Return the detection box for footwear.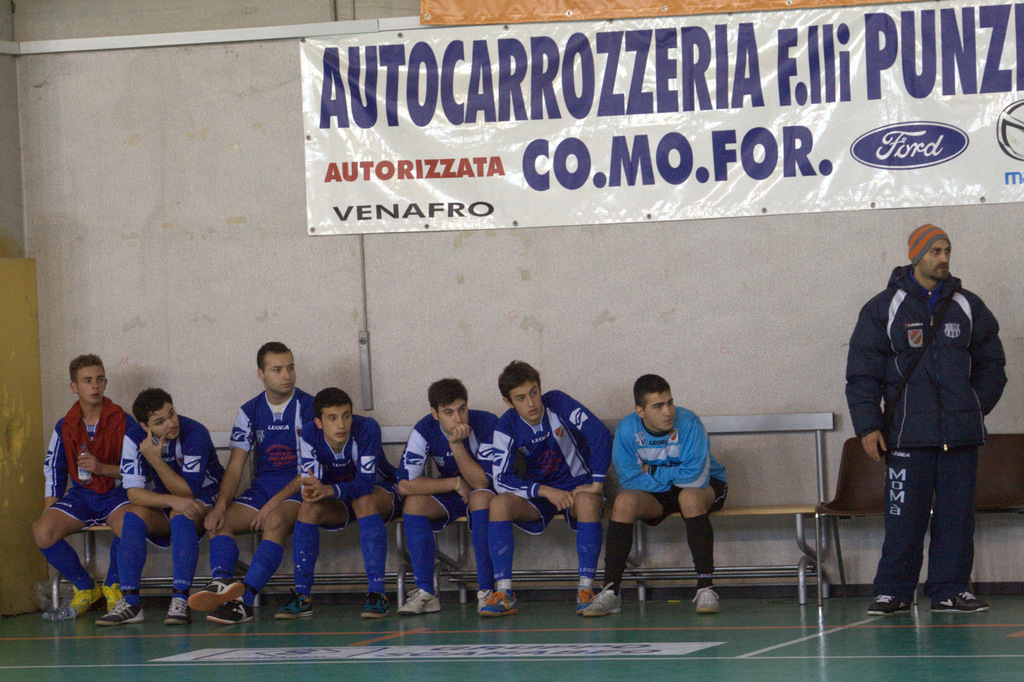
166:597:185:626.
